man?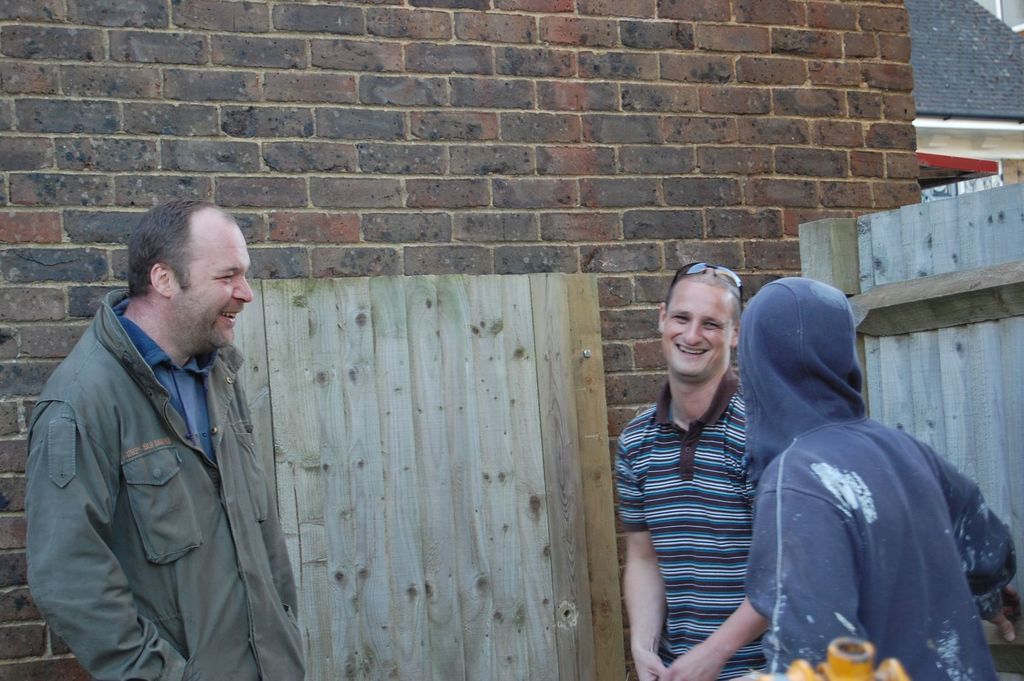
left=731, top=276, right=1014, bottom=680
